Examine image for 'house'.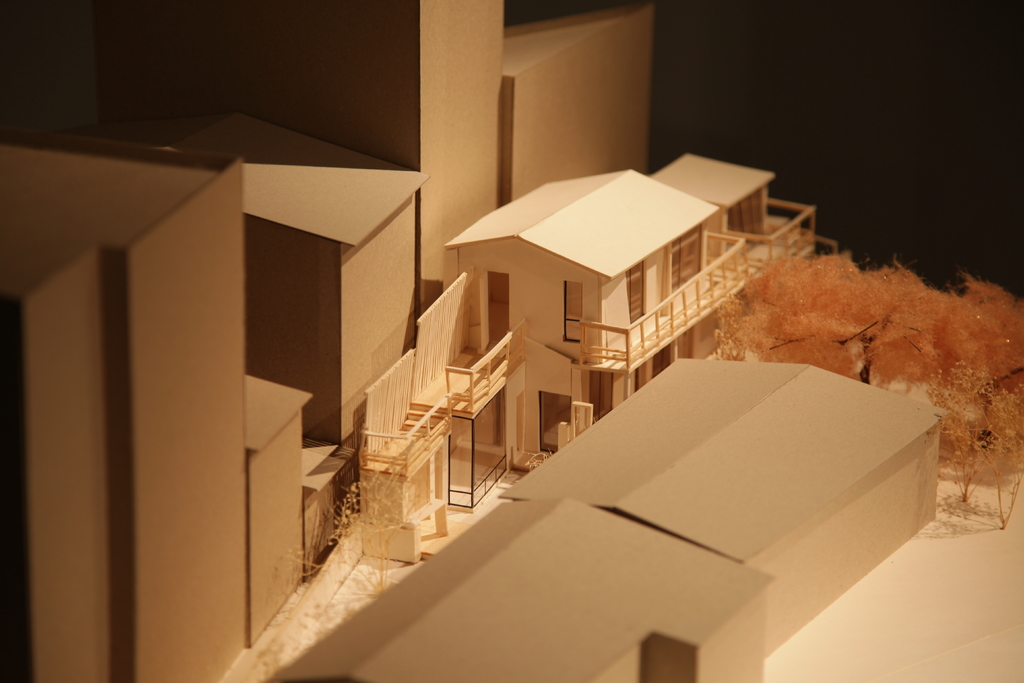
Examination result: 254, 493, 799, 682.
